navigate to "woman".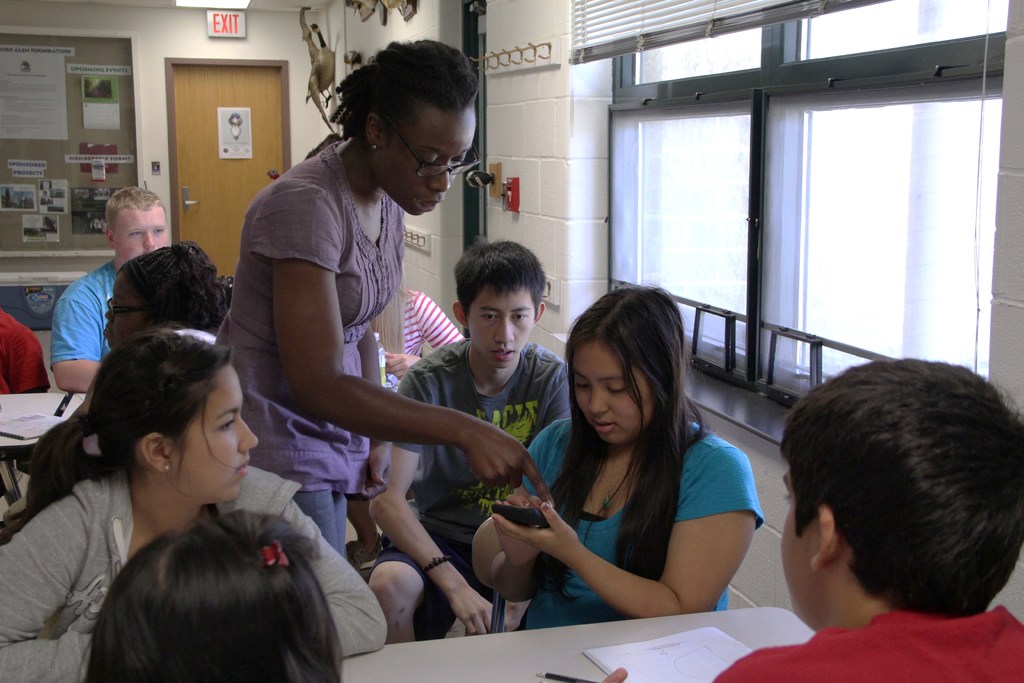
Navigation target: bbox(214, 40, 554, 563).
